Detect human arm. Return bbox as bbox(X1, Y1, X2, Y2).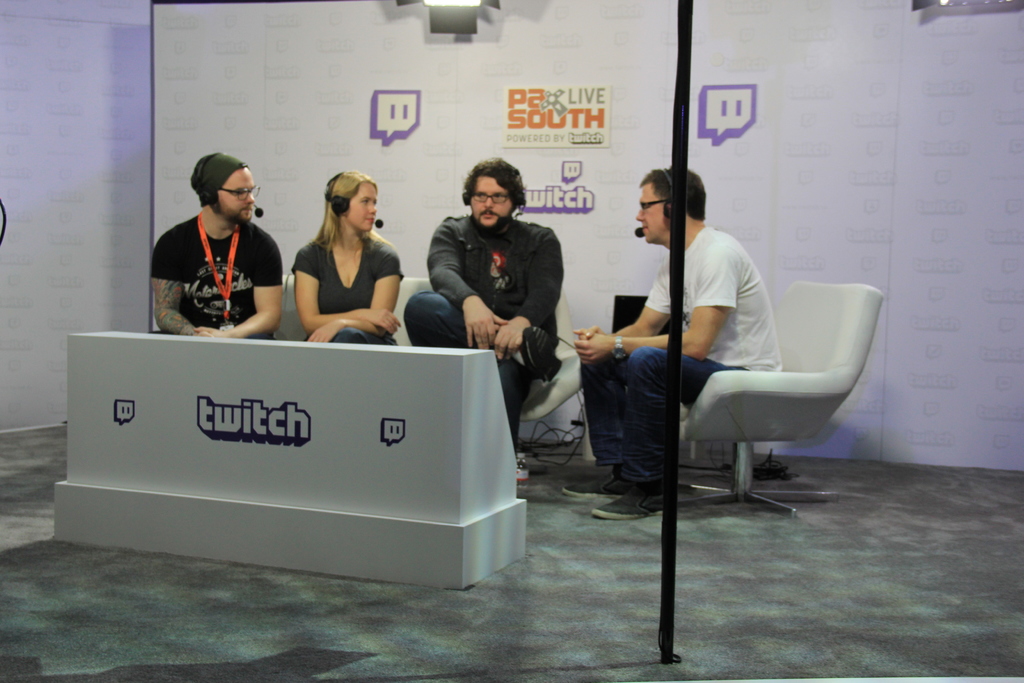
bbox(317, 255, 408, 339).
